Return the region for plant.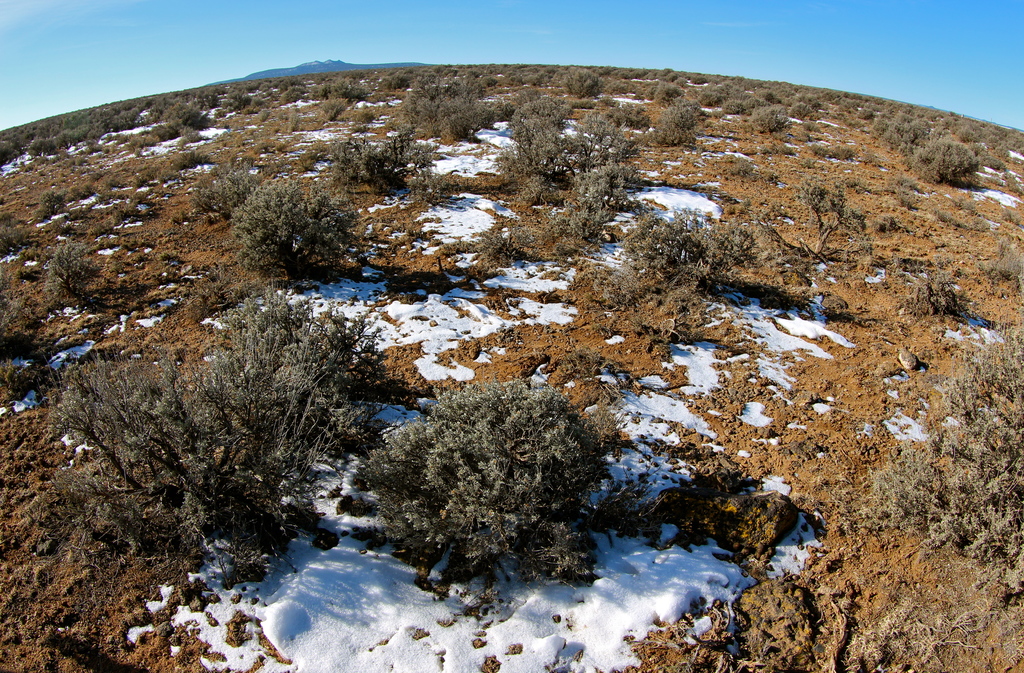
crop(210, 278, 380, 383).
